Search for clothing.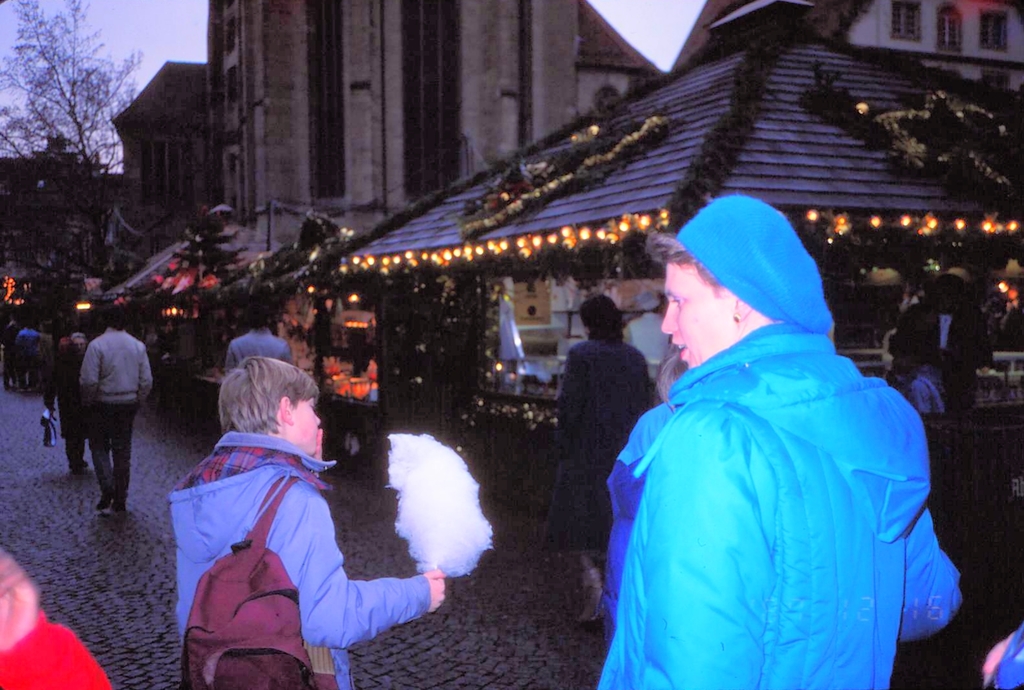
Found at [left=92, top=405, right=131, bottom=505].
